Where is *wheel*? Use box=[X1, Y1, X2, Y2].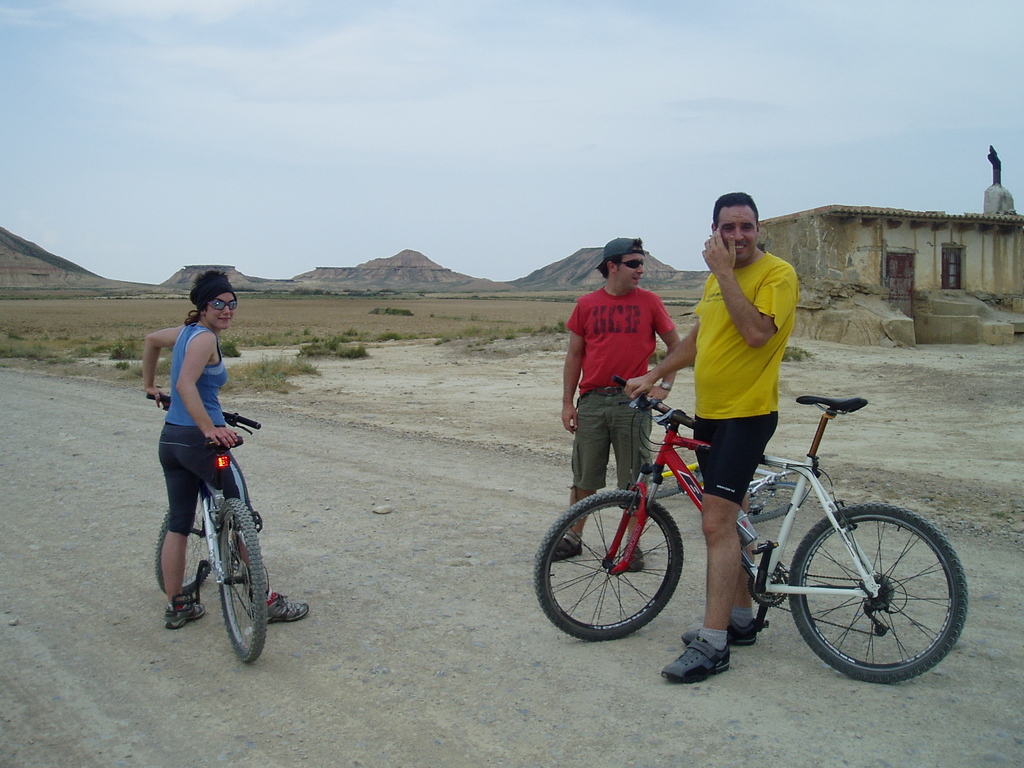
box=[743, 460, 799, 522].
